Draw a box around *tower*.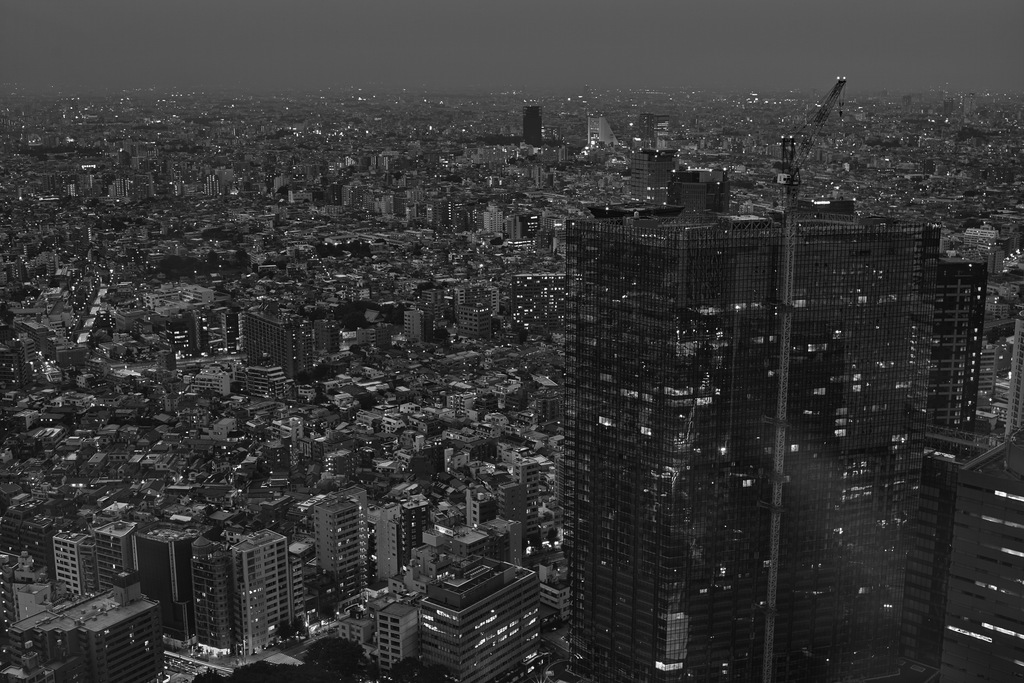
select_region(371, 599, 409, 677).
